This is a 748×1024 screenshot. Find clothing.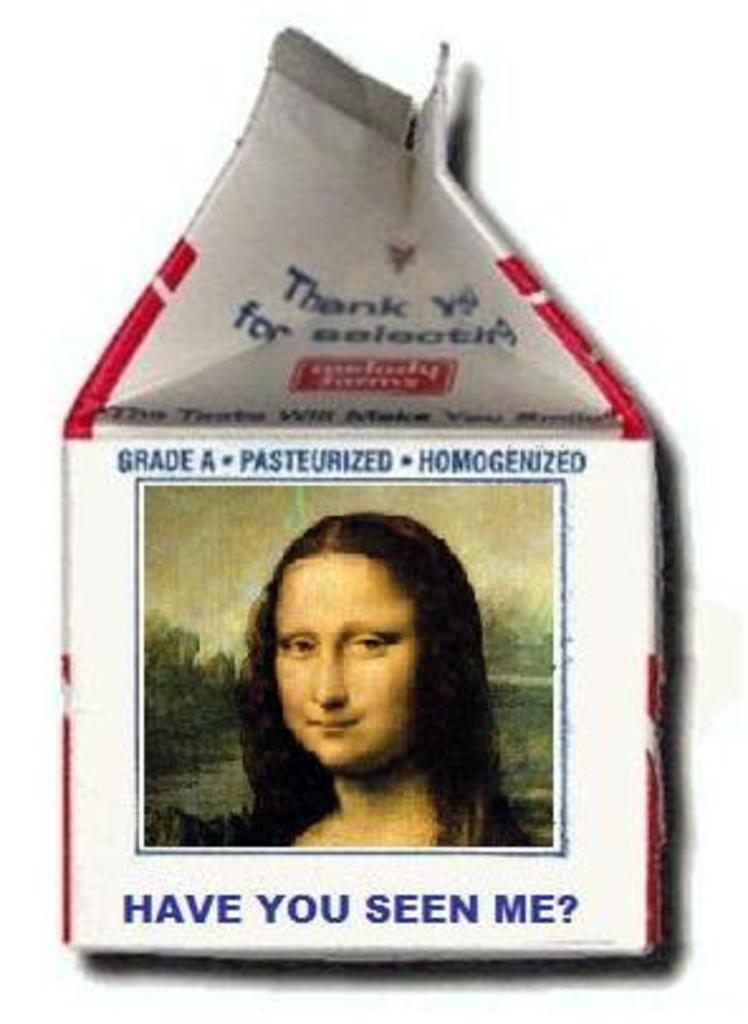
Bounding box: box=[174, 607, 548, 918].
